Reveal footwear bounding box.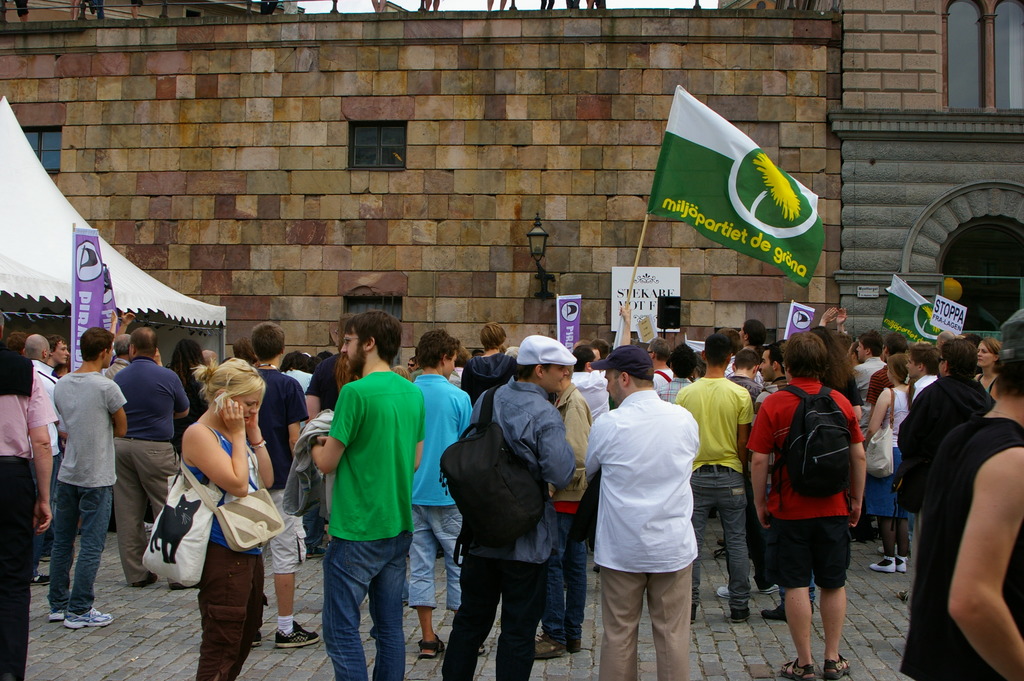
Revealed: region(720, 587, 741, 597).
